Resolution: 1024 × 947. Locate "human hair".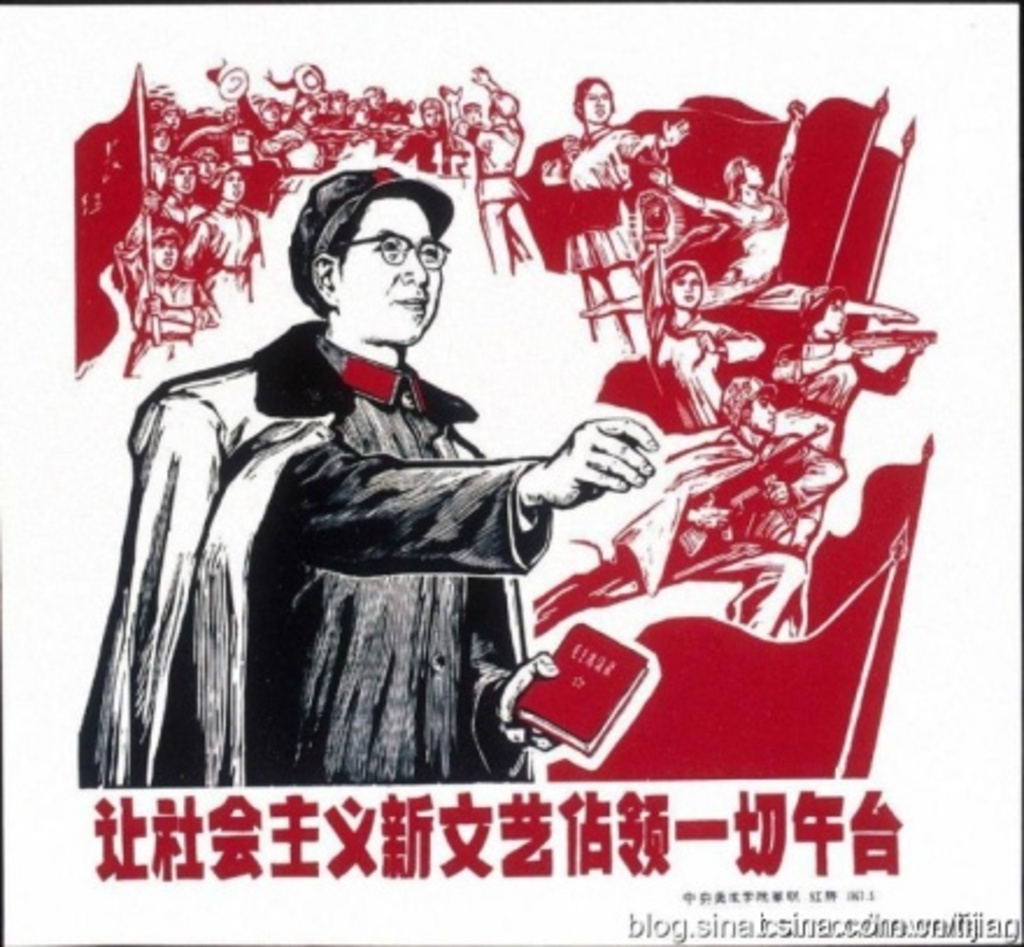
<region>668, 258, 707, 289</region>.
